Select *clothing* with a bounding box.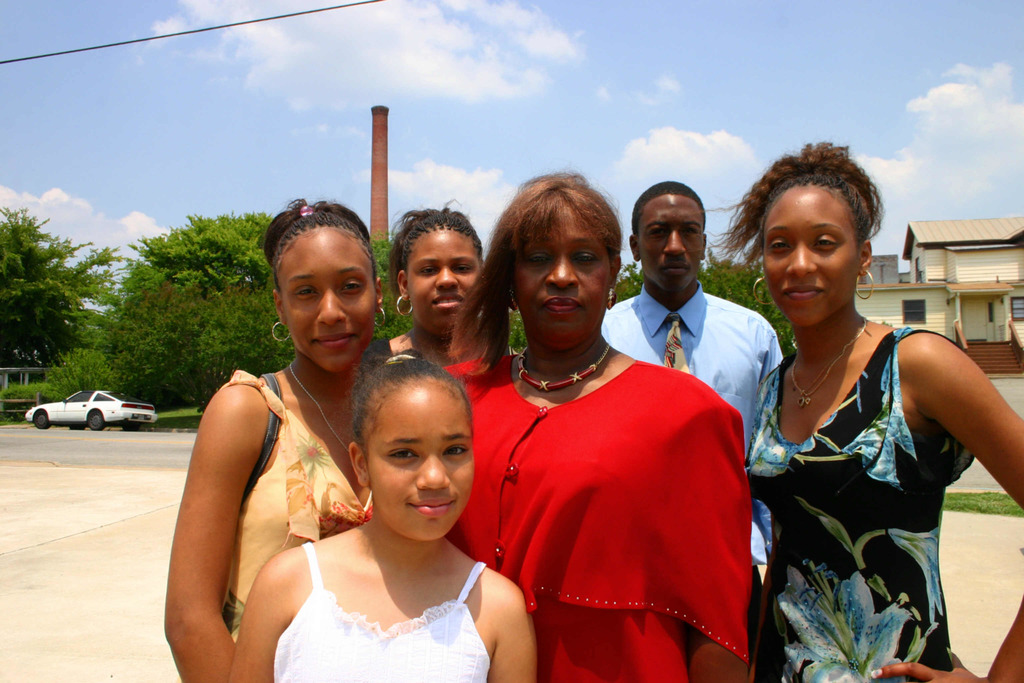
253:532:525:682.
